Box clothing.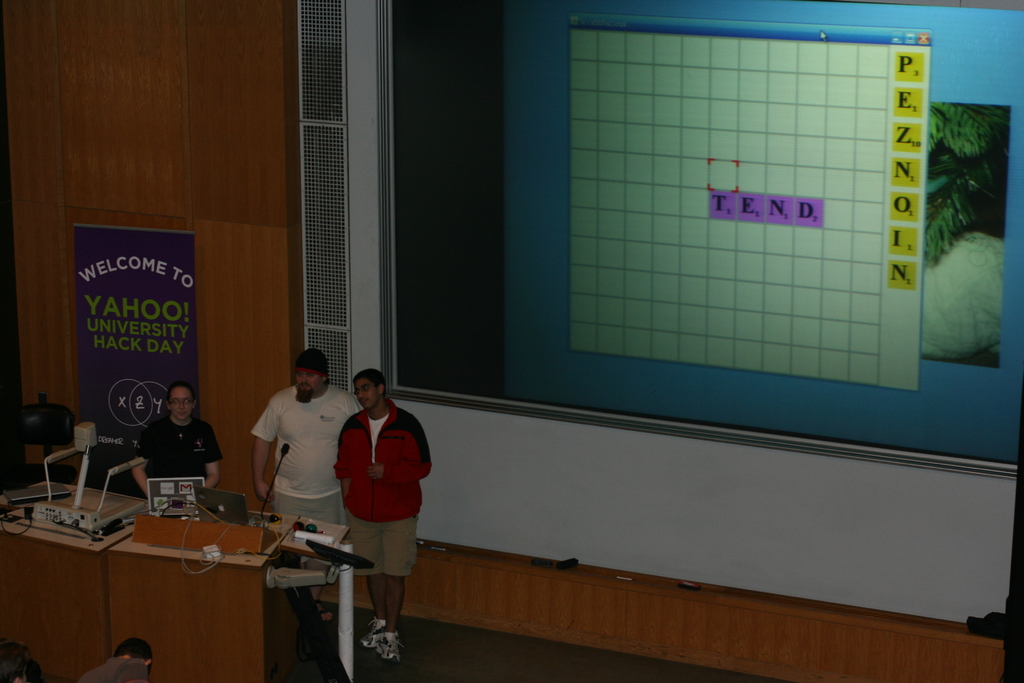
<region>134, 418, 217, 508</region>.
